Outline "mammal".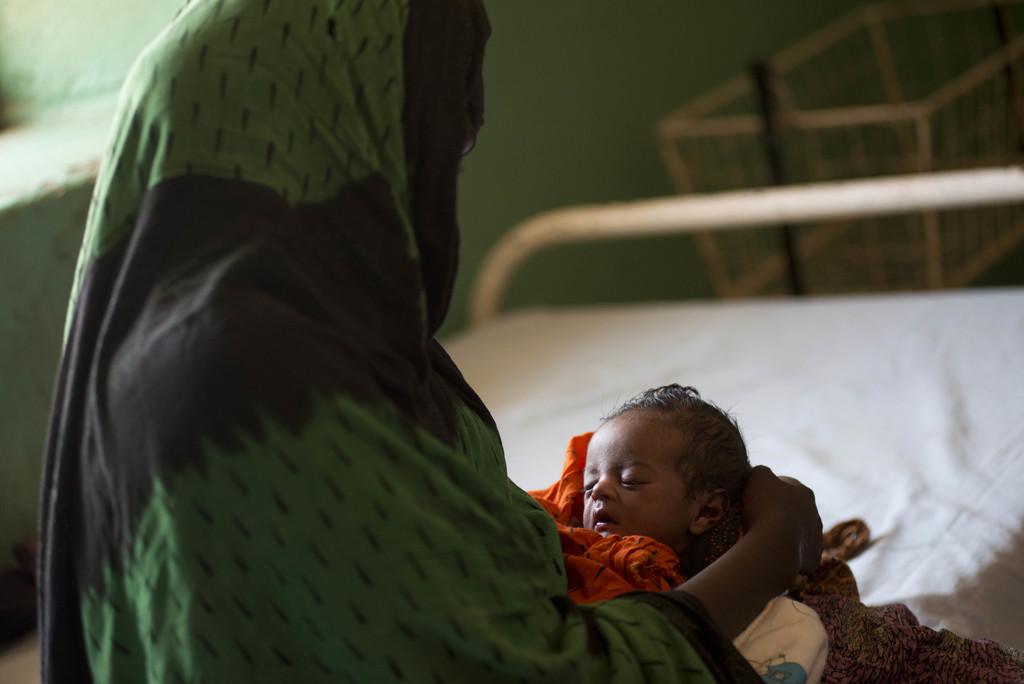
Outline: (x1=39, y1=0, x2=1023, y2=683).
